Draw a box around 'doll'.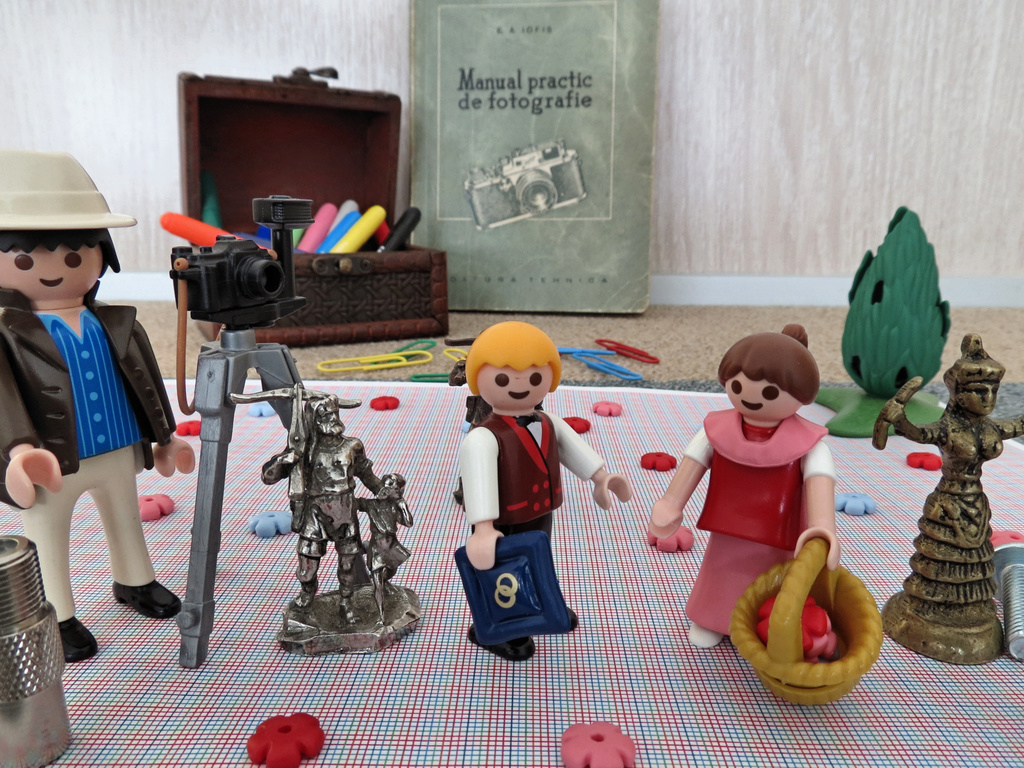
locate(666, 324, 874, 668).
